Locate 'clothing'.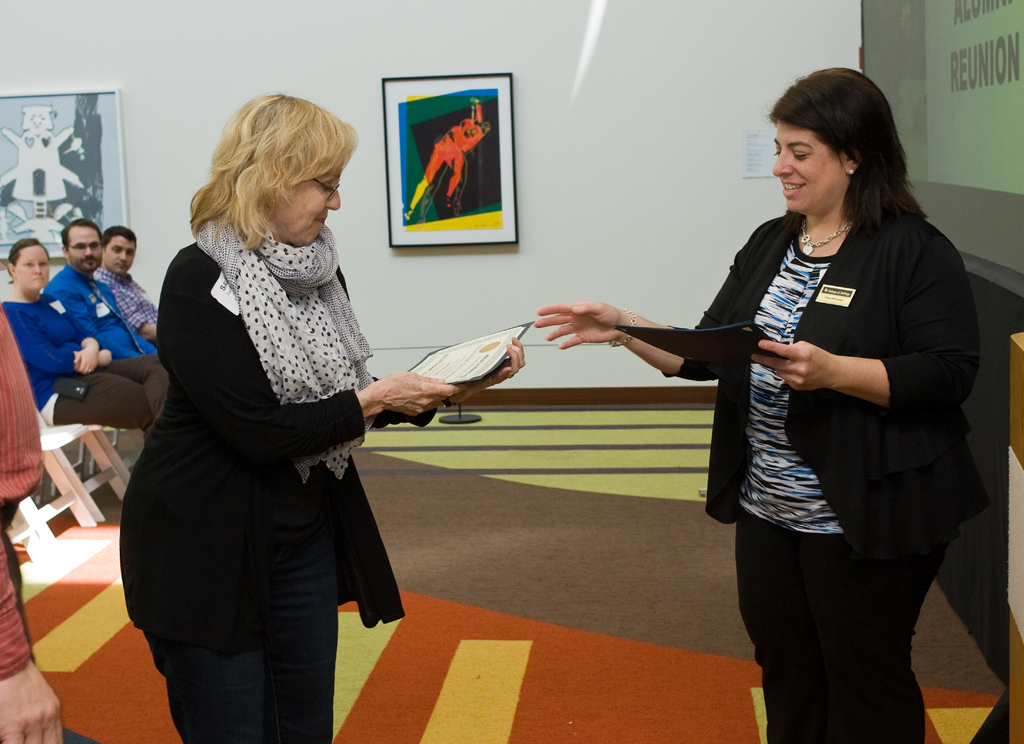
Bounding box: [left=45, top=261, right=159, bottom=360].
